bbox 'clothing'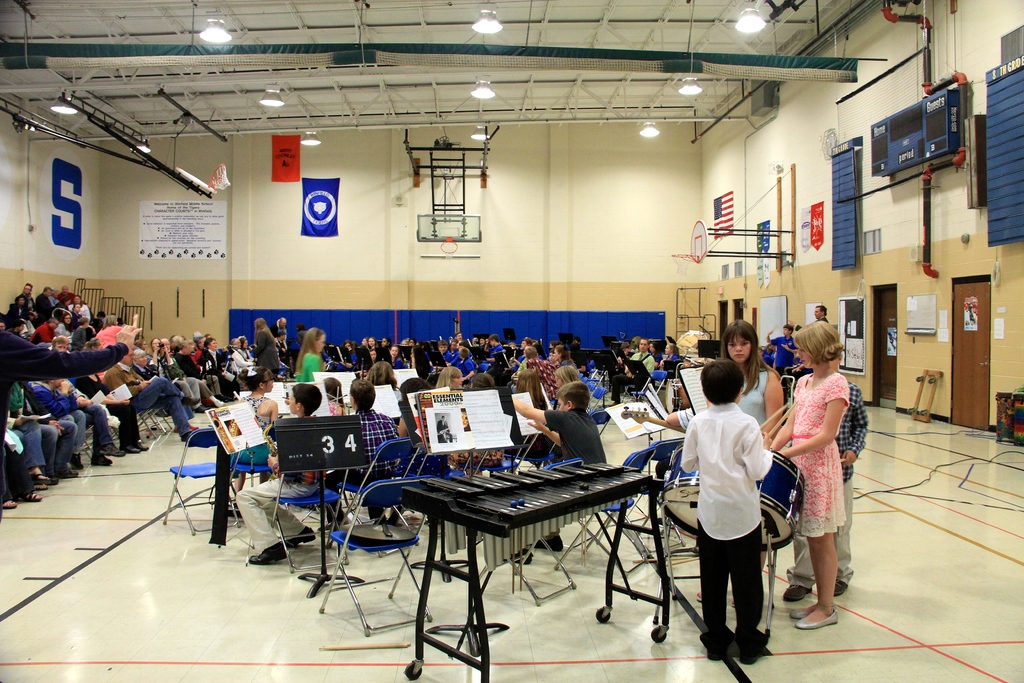
546:407:609:465
